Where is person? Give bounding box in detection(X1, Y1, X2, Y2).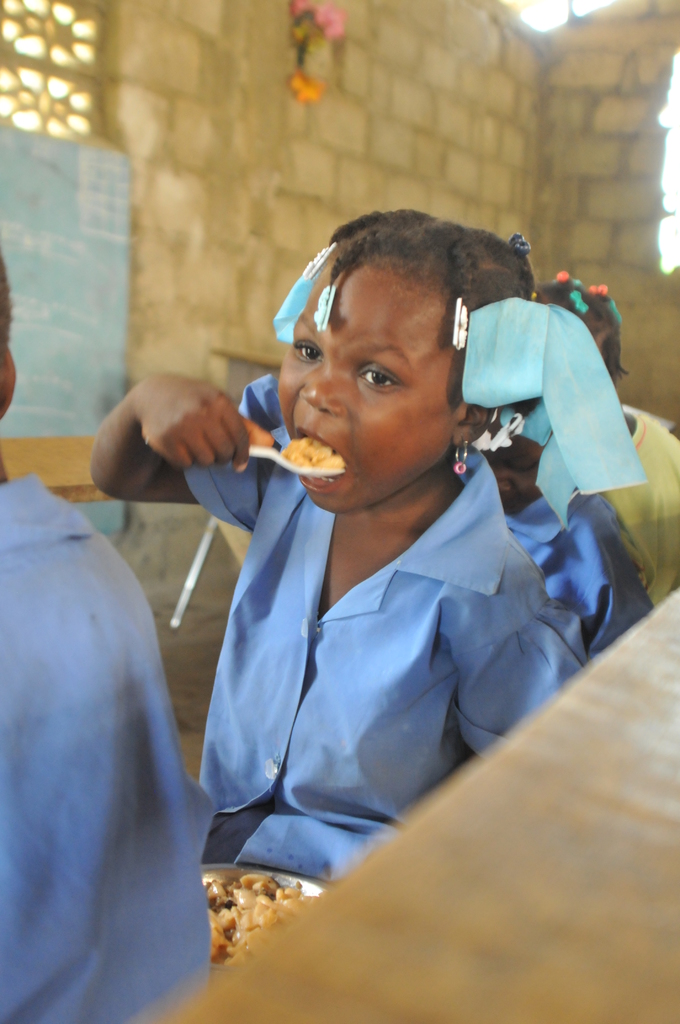
detection(0, 237, 225, 1023).
